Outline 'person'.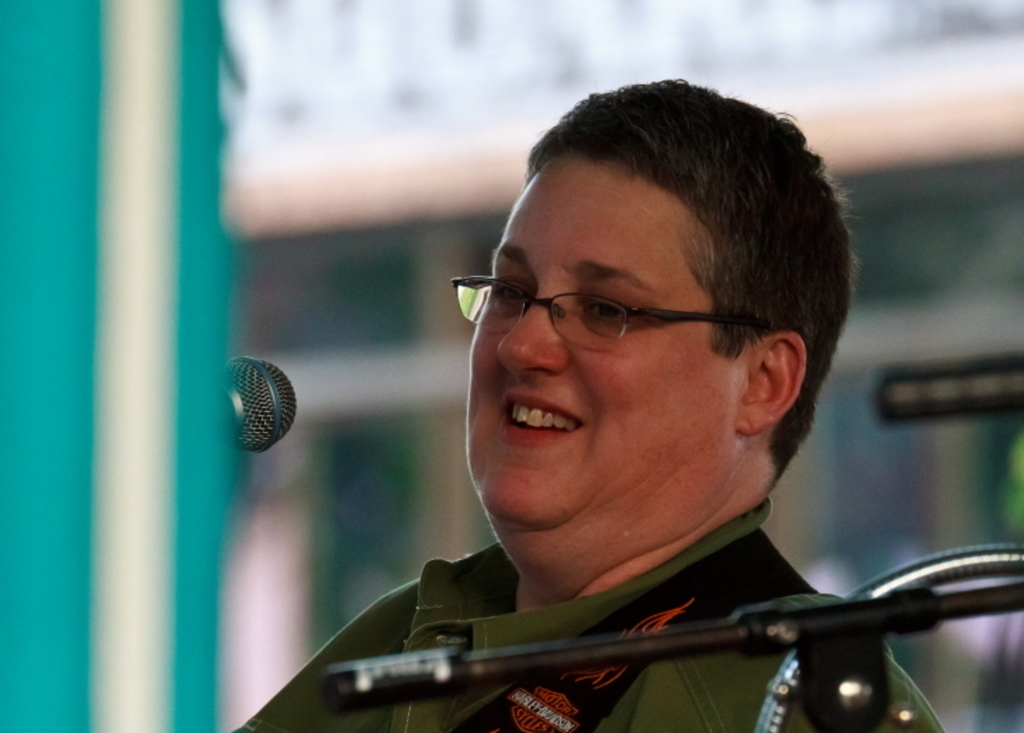
Outline: left=236, top=76, right=940, bottom=732.
